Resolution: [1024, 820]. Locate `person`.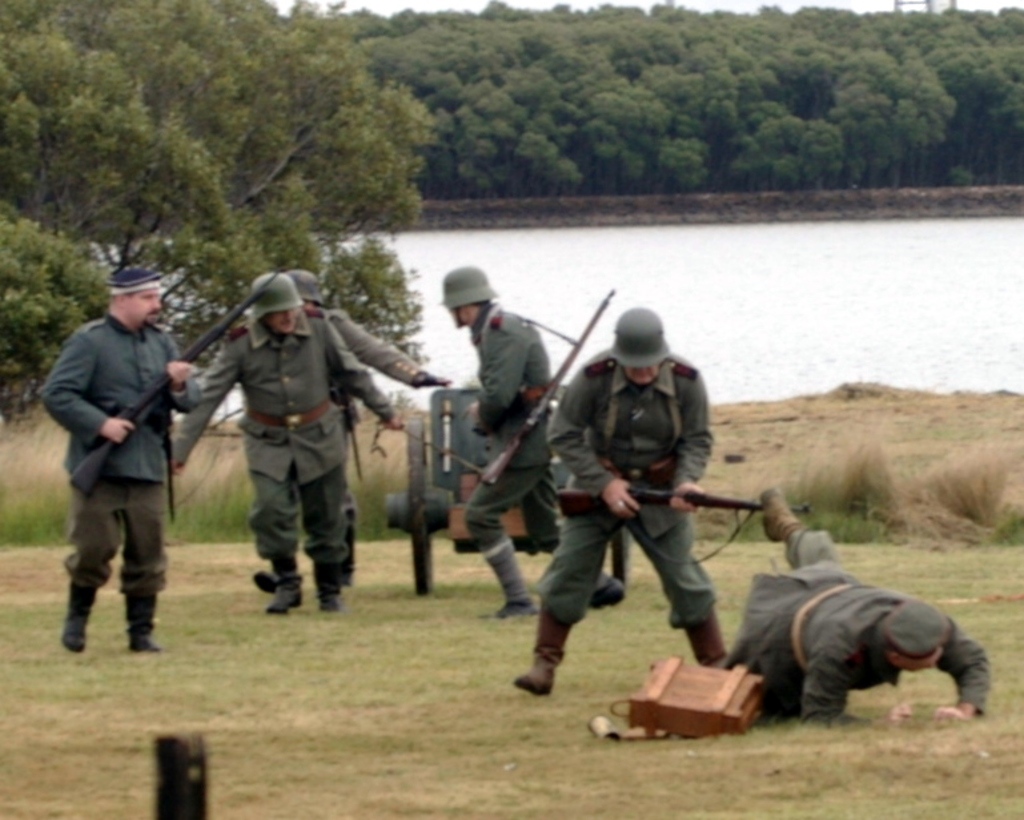
x1=40, y1=260, x2=202, y2=655.
